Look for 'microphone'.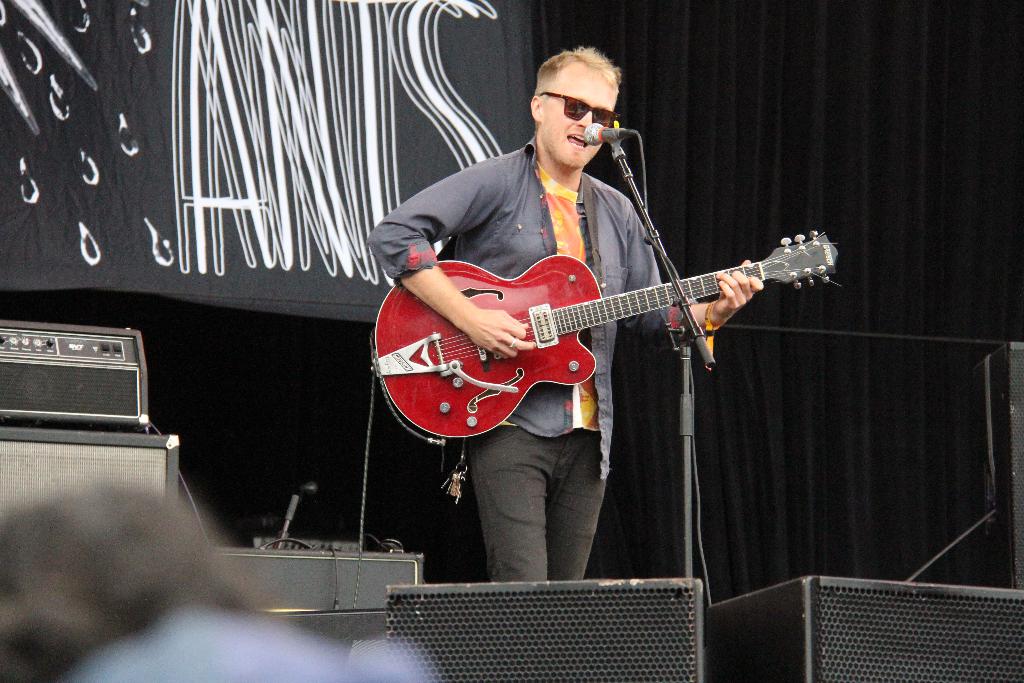
Found: box=[581, 122, 631, 147].
